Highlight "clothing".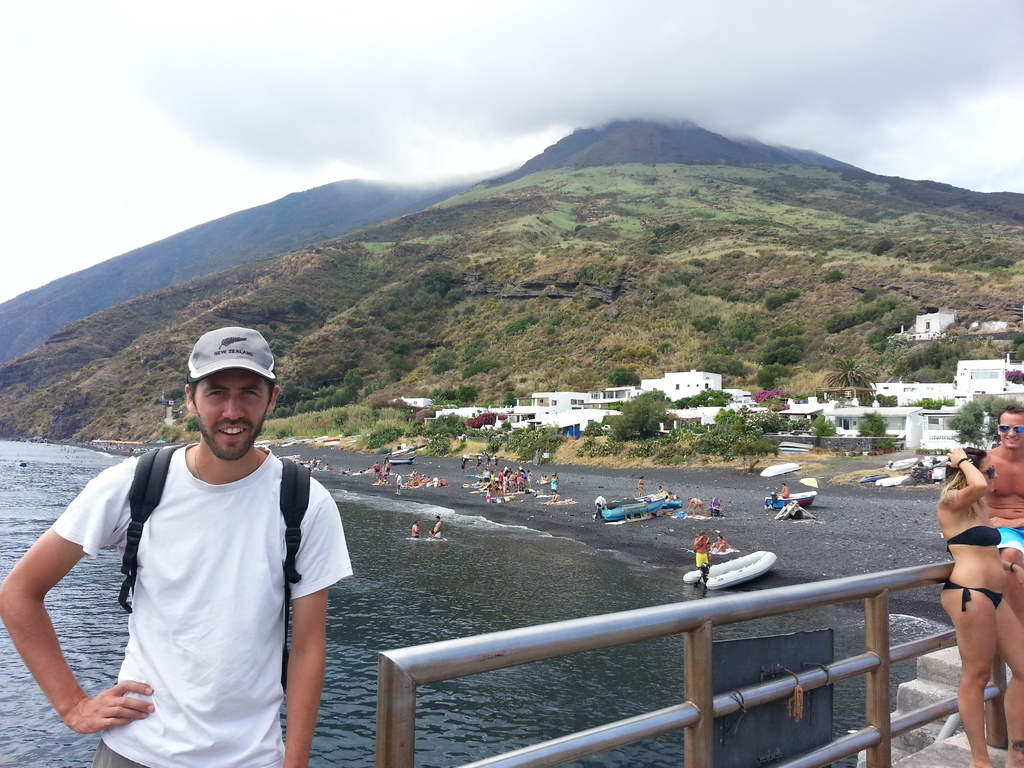
Highlighted region: 948,524,1004,549.
